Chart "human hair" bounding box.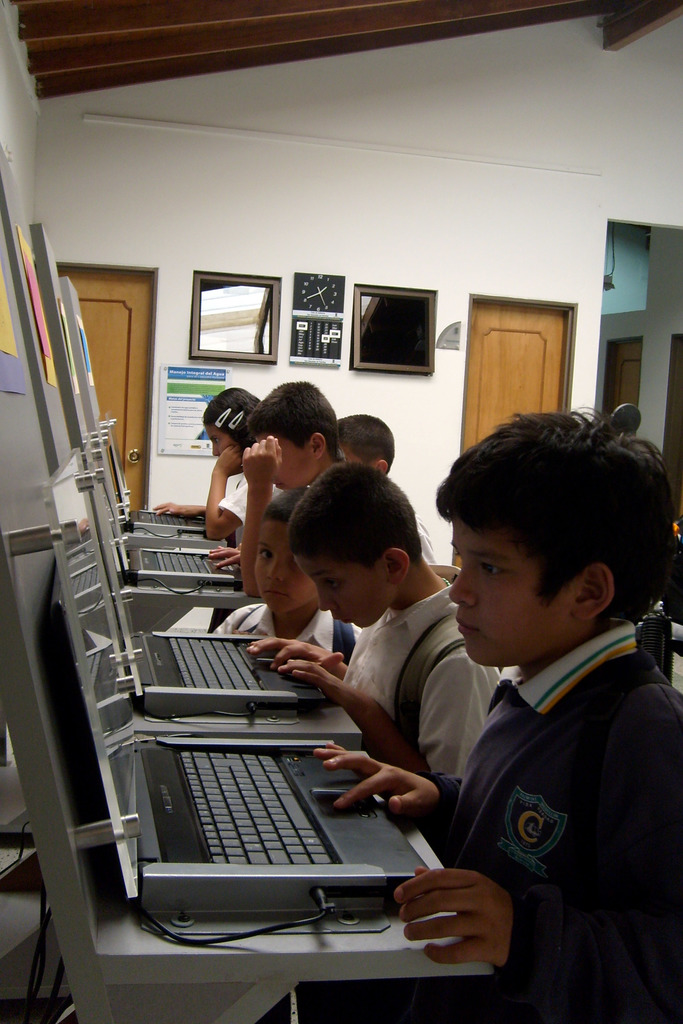
Charted: <bbox>436, 393, 652, 675</bbox>.
